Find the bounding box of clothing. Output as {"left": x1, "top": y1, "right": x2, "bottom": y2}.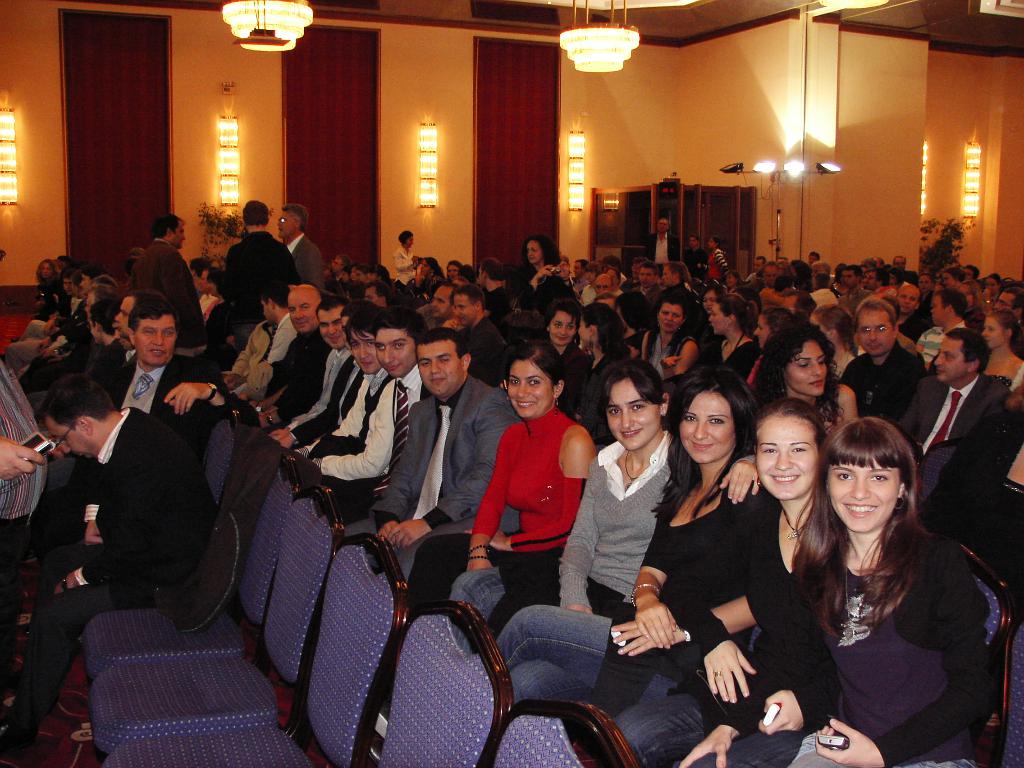
{"left": 900, "top": 303, "right": 941, "bottom": 339}.
